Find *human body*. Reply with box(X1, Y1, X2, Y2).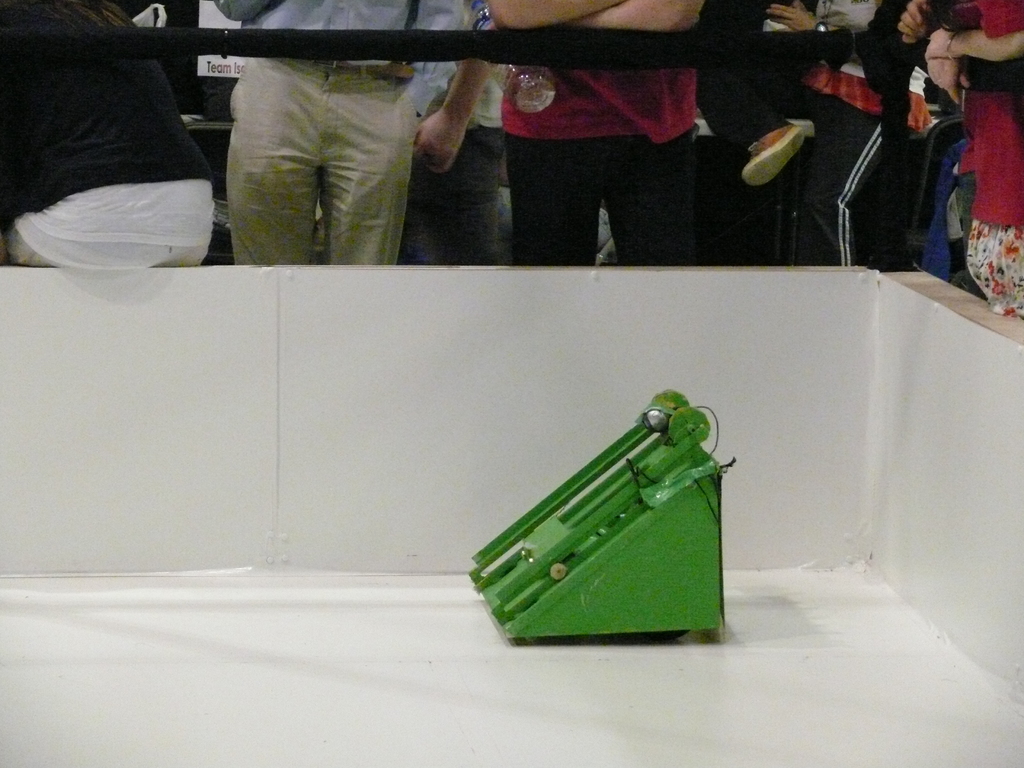
box(897, 0, 1023, 319).
